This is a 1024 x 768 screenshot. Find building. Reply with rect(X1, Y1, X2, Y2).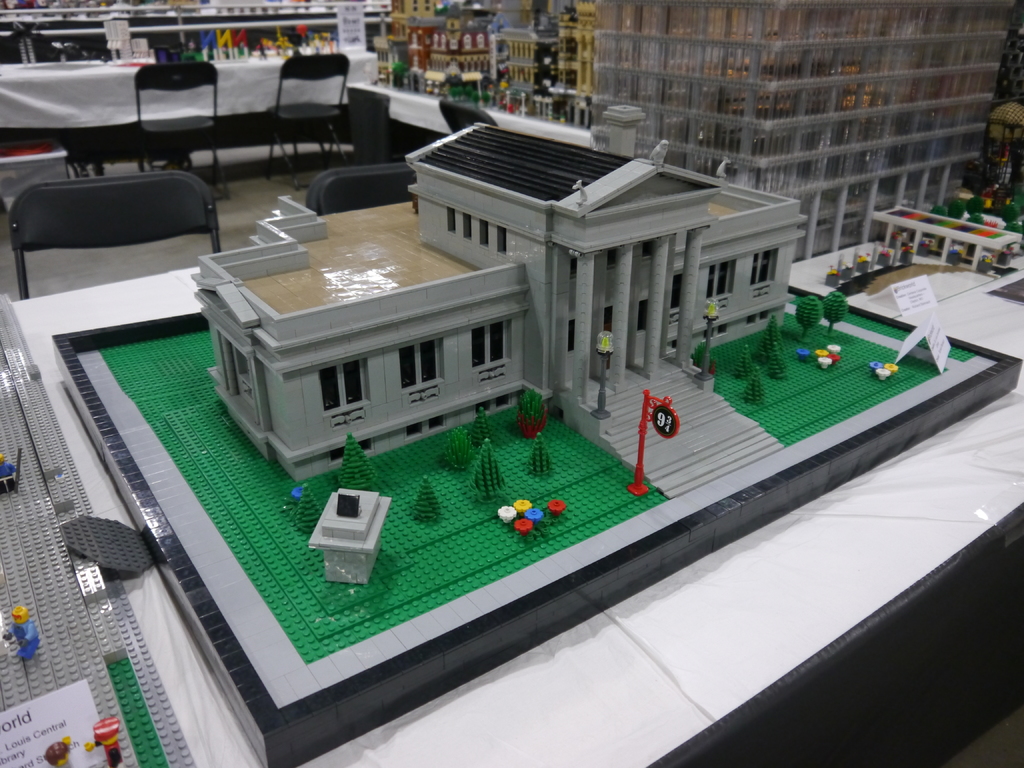
rect(194, 104, 806, 503).
